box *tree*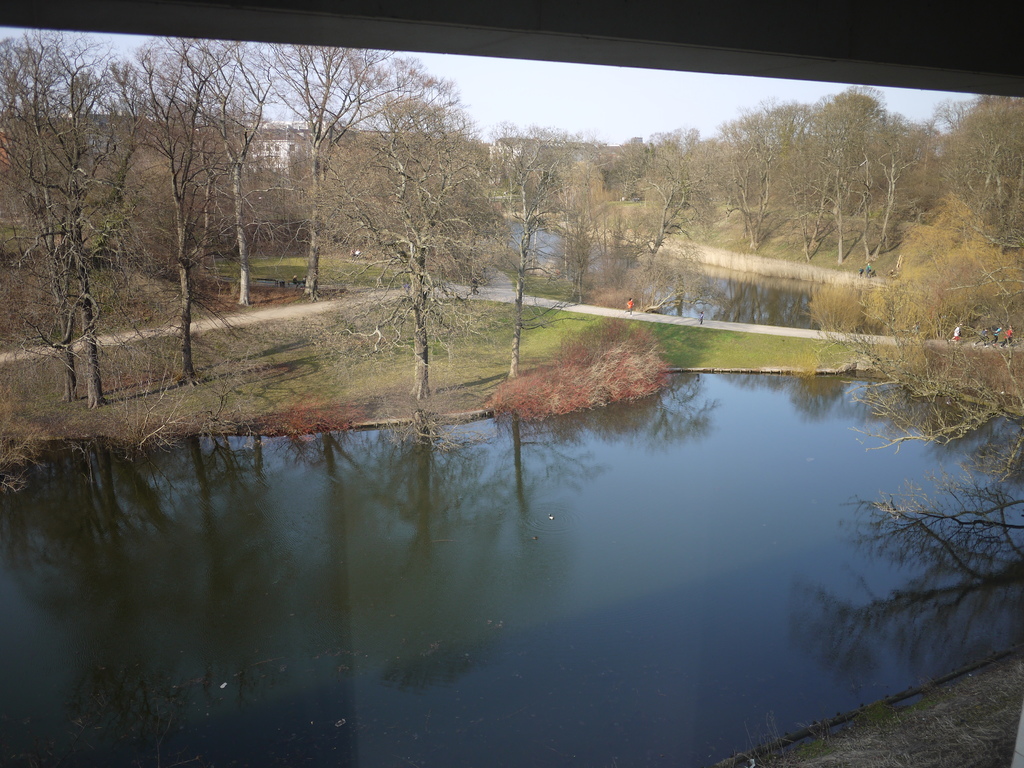
rect(928, 88, 1021, 254)
